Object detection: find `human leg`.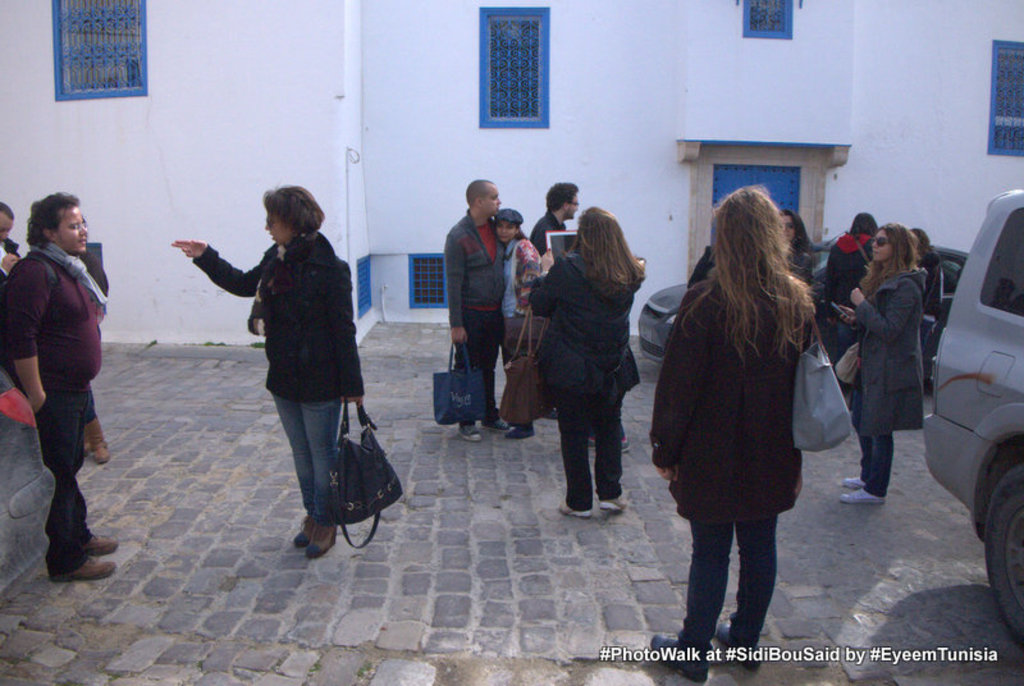
[left=840, top=433, right=899, bottom=498].
